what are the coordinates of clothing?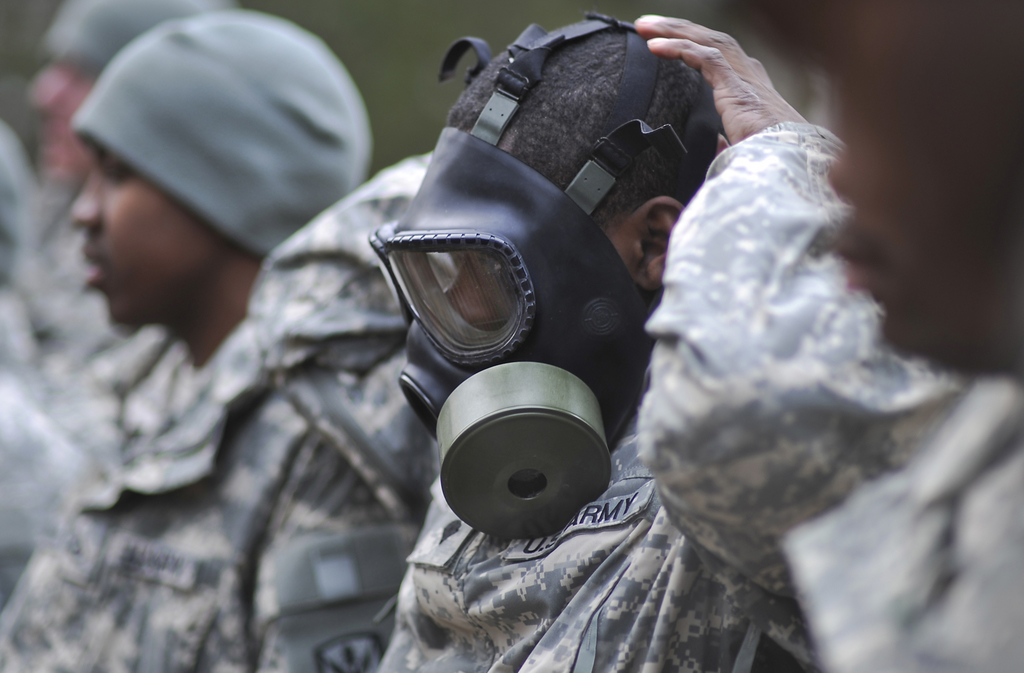
0,296,415,672.
